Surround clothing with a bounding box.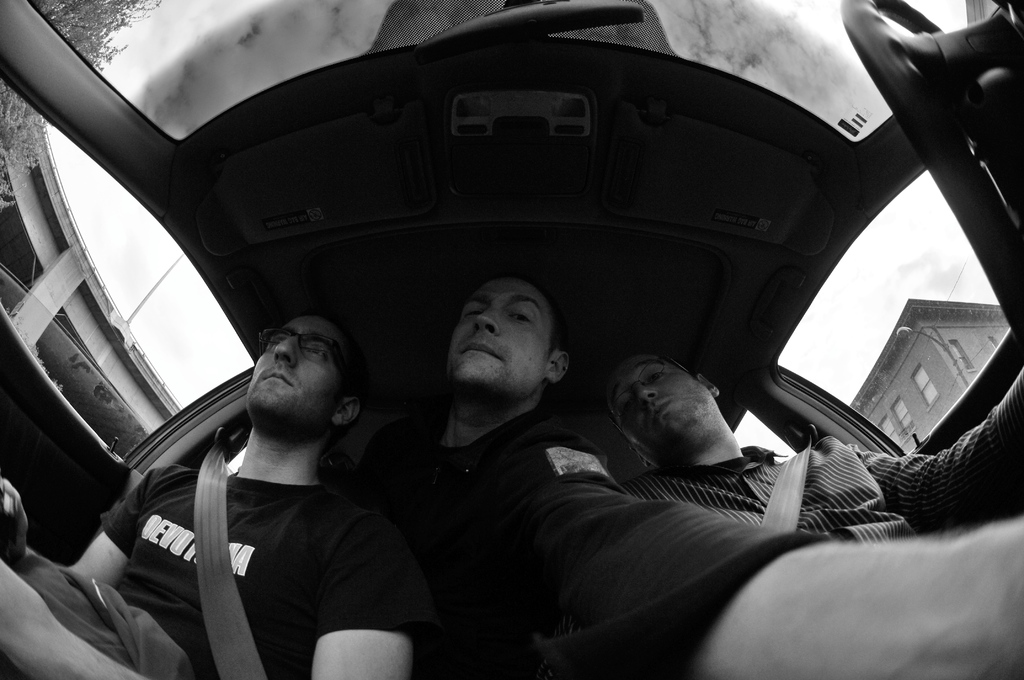
{"x1": 143, "y1": 414, "x2": 413, "y2": 651}.
